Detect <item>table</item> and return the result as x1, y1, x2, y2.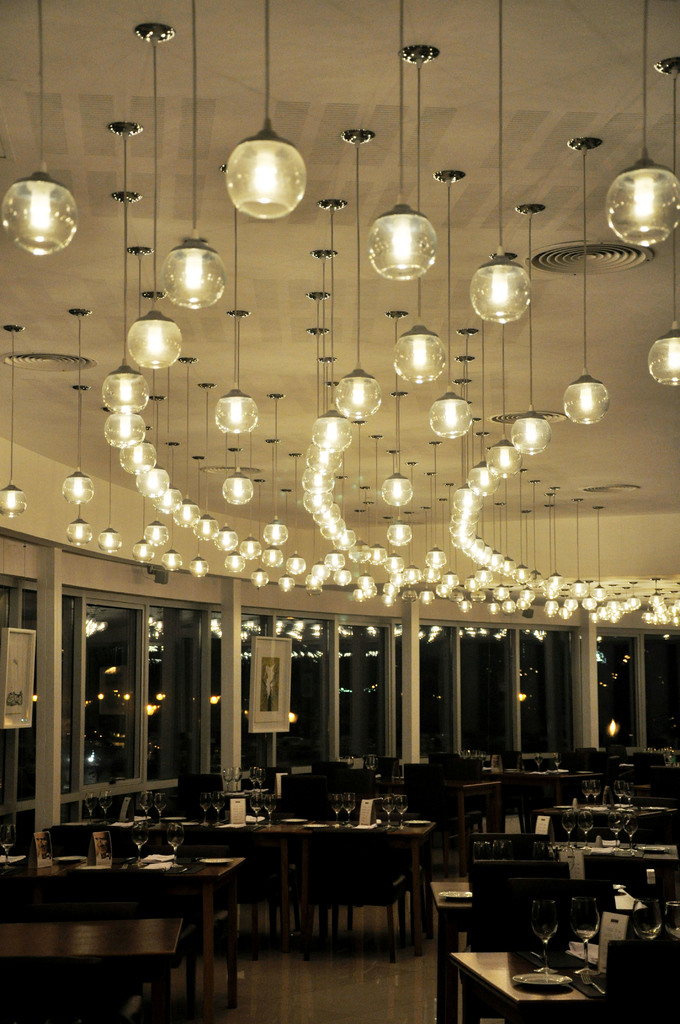
1, 918, 178, 1023.
